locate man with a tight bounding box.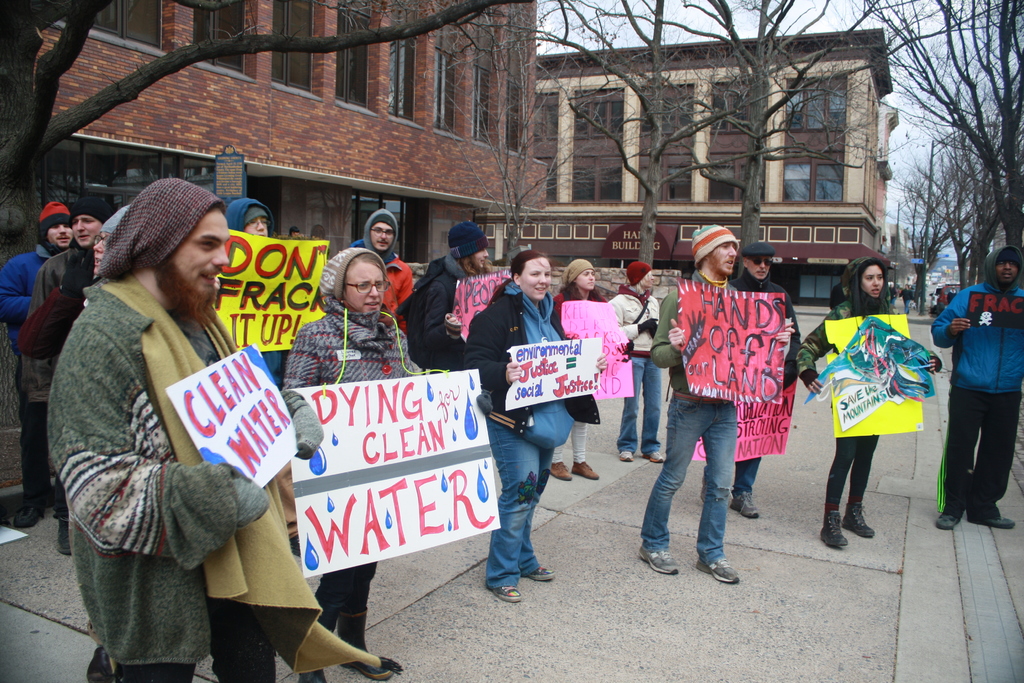
931 245 1023 529.
